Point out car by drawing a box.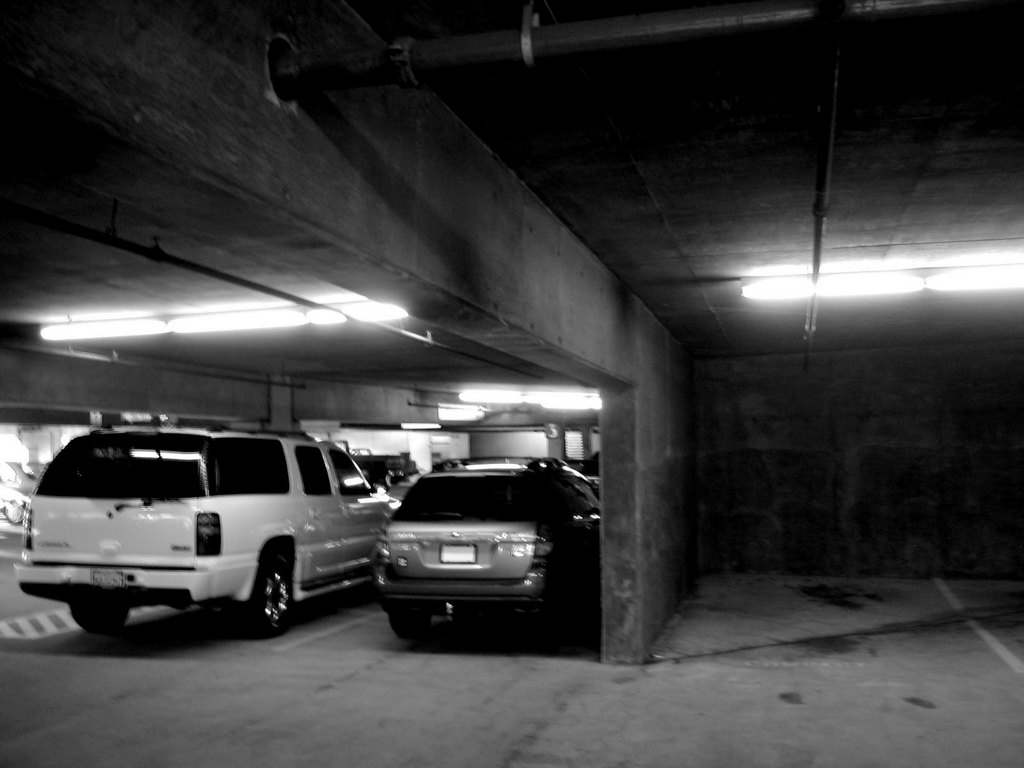
372,450,599,658.
